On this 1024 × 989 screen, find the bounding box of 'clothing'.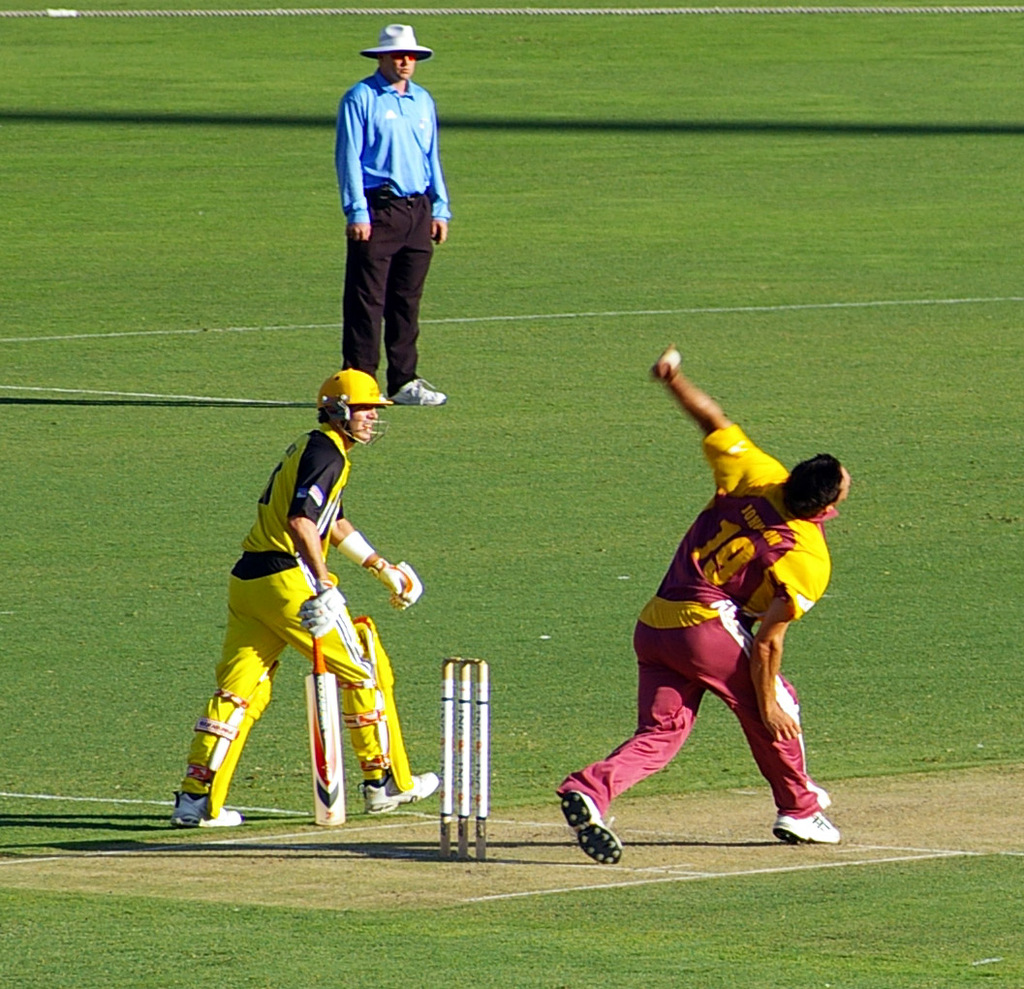
Bounding box: box(177, 422, 416, 789).
